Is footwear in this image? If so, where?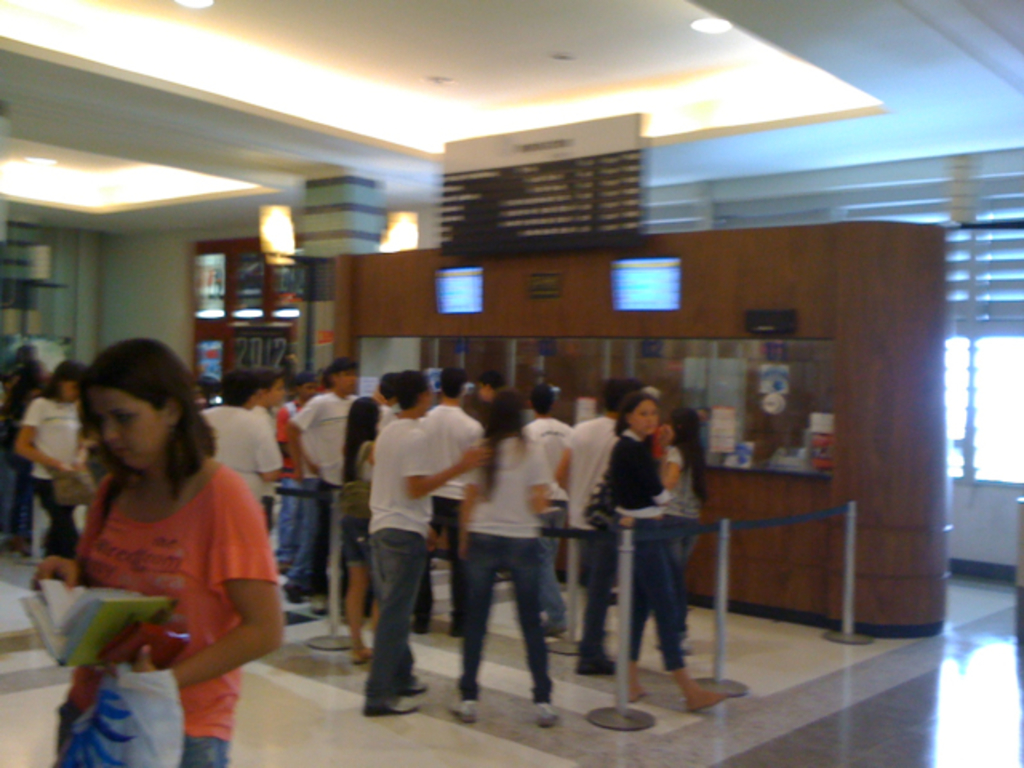
Yes, at {"x1": 413, "y1": 621, "x2": 426, "y2": 629}.
